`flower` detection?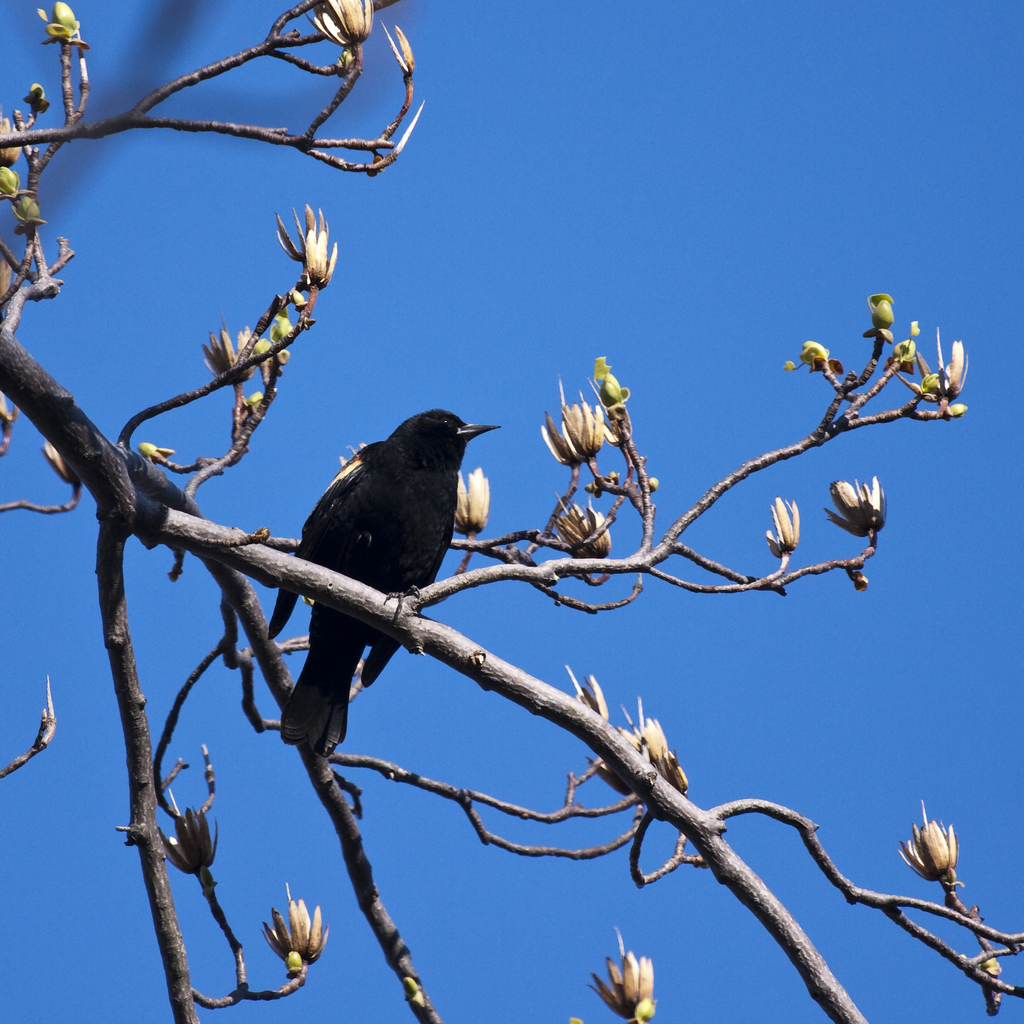
bbox(257, 883, 336, 970)
